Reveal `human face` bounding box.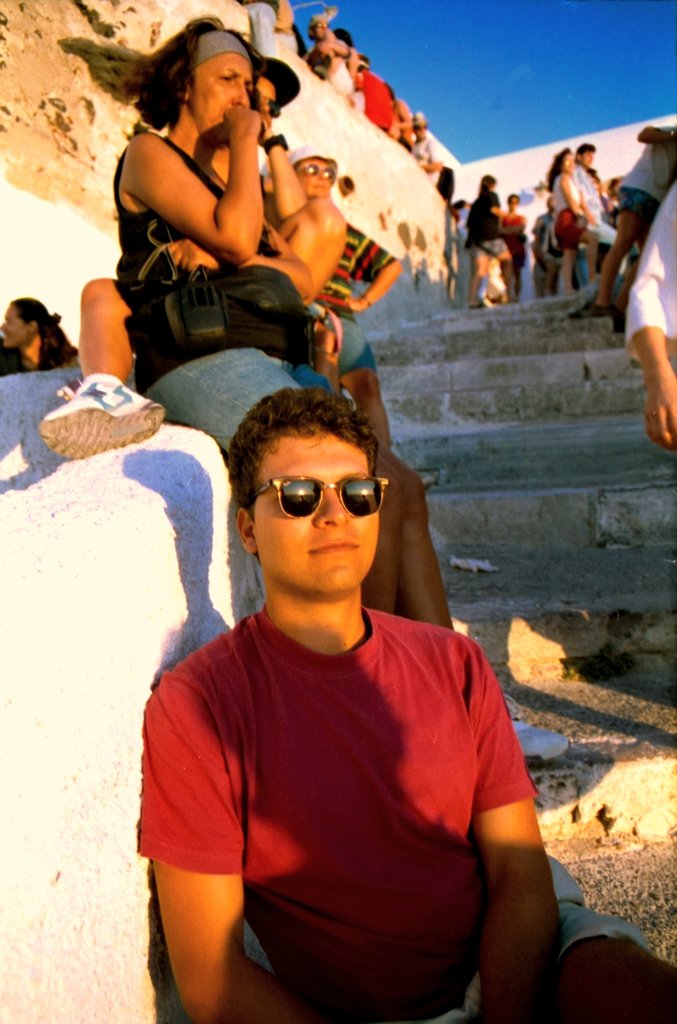
Revealed: bbox(242, 438, 379, 589).
